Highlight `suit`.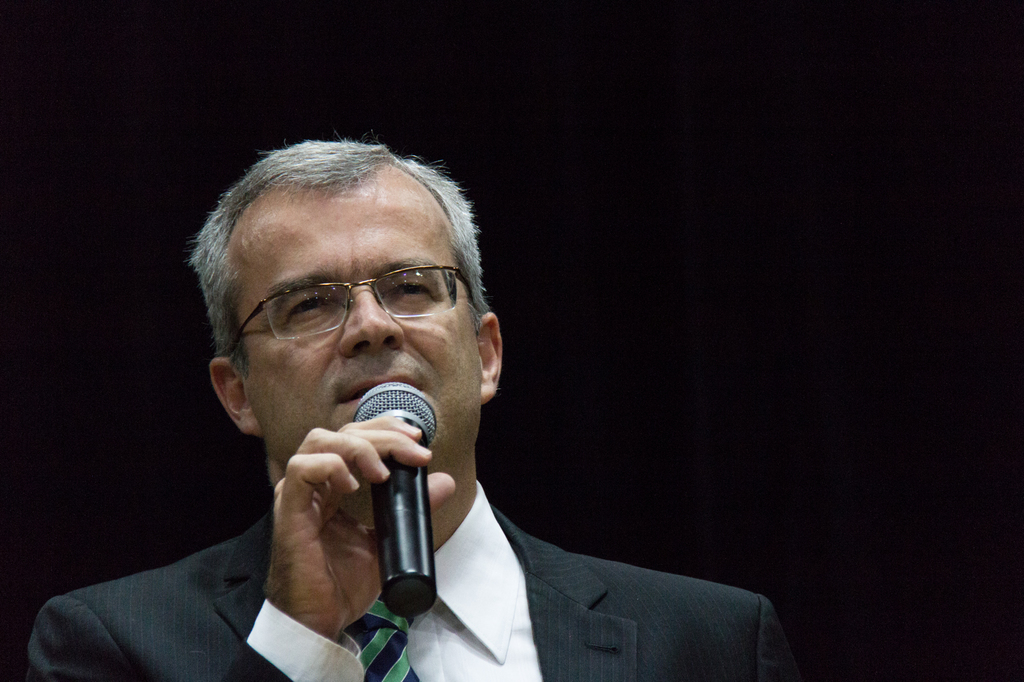
Highlighted region: select_region(21, 497, 798, 681).
